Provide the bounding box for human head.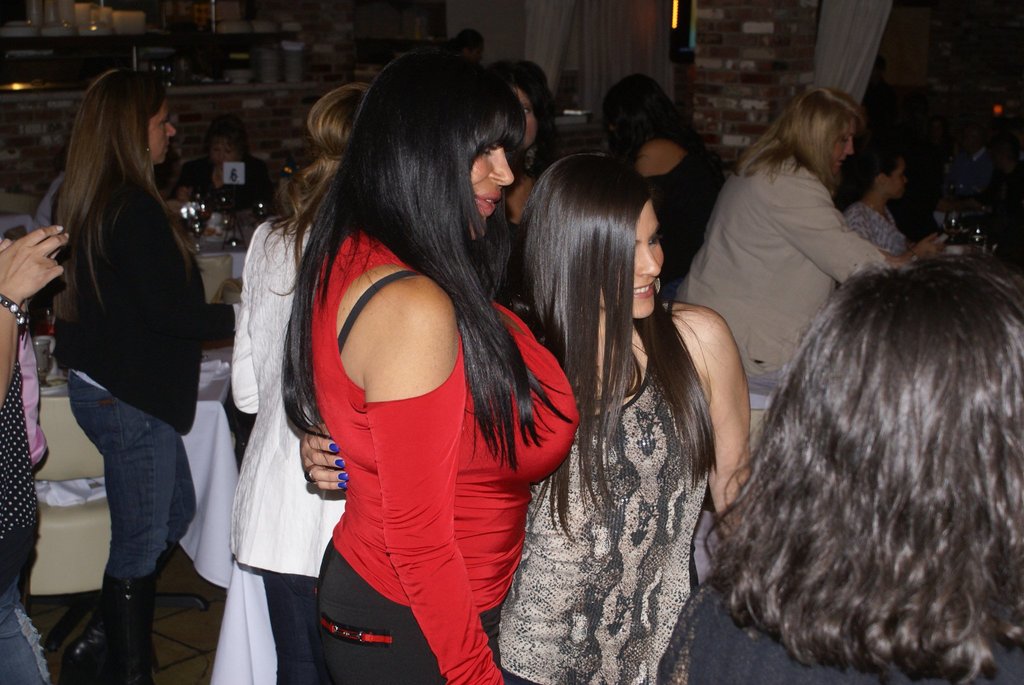
349,47,523,241.
